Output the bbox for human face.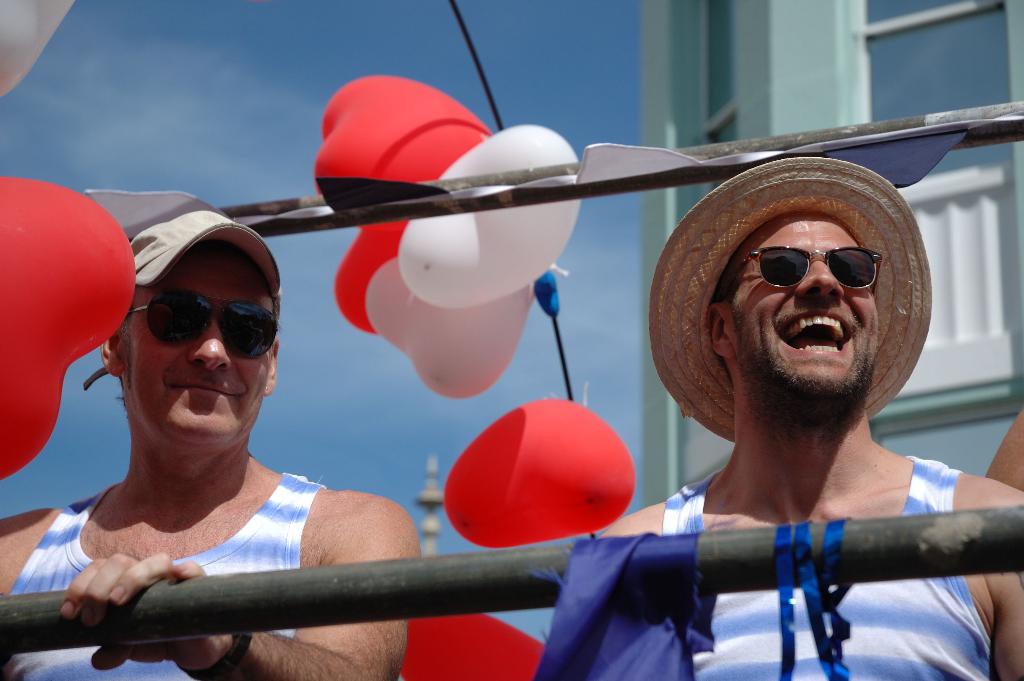
<bbox>724, 217, 879, 399</bbox>.
